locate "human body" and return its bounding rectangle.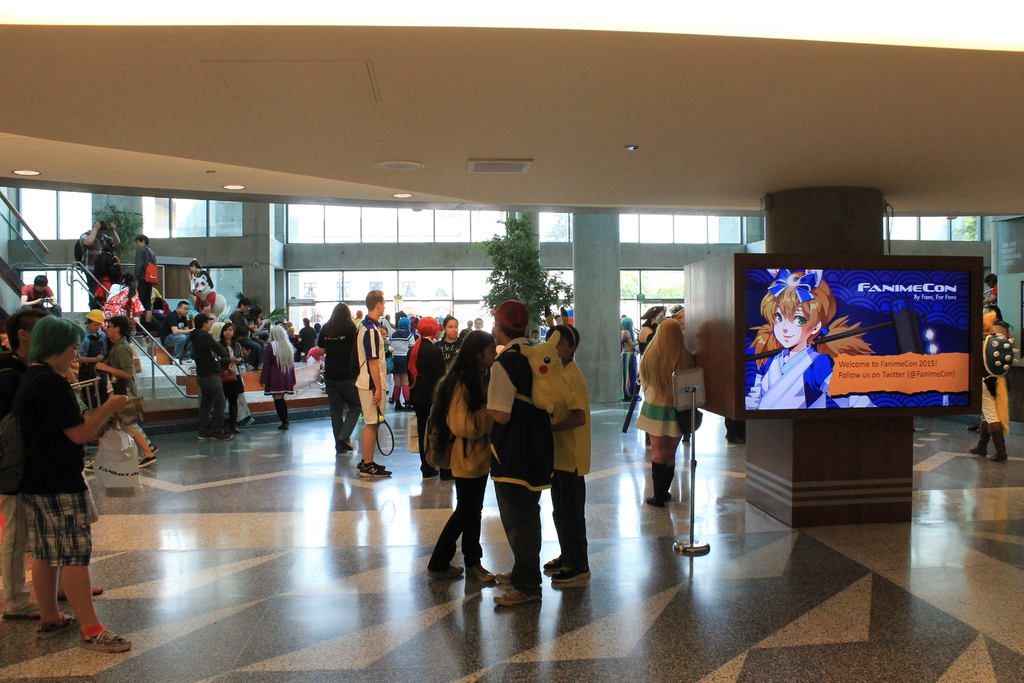
635, 320, 700, 513.
